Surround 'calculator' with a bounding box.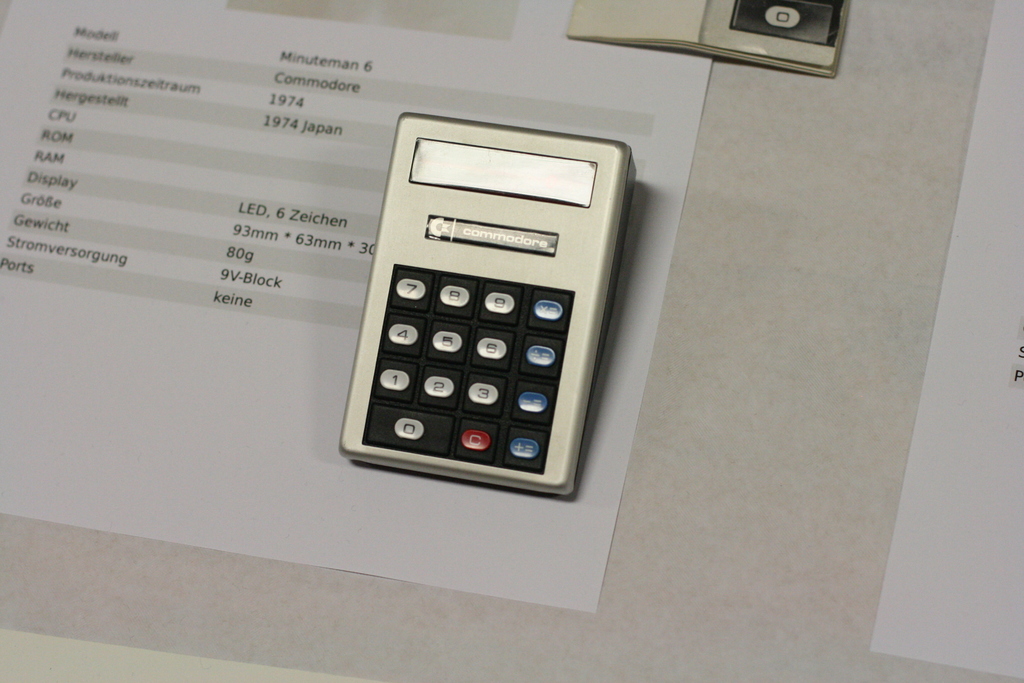
locate(337, 108, 640, 498).
